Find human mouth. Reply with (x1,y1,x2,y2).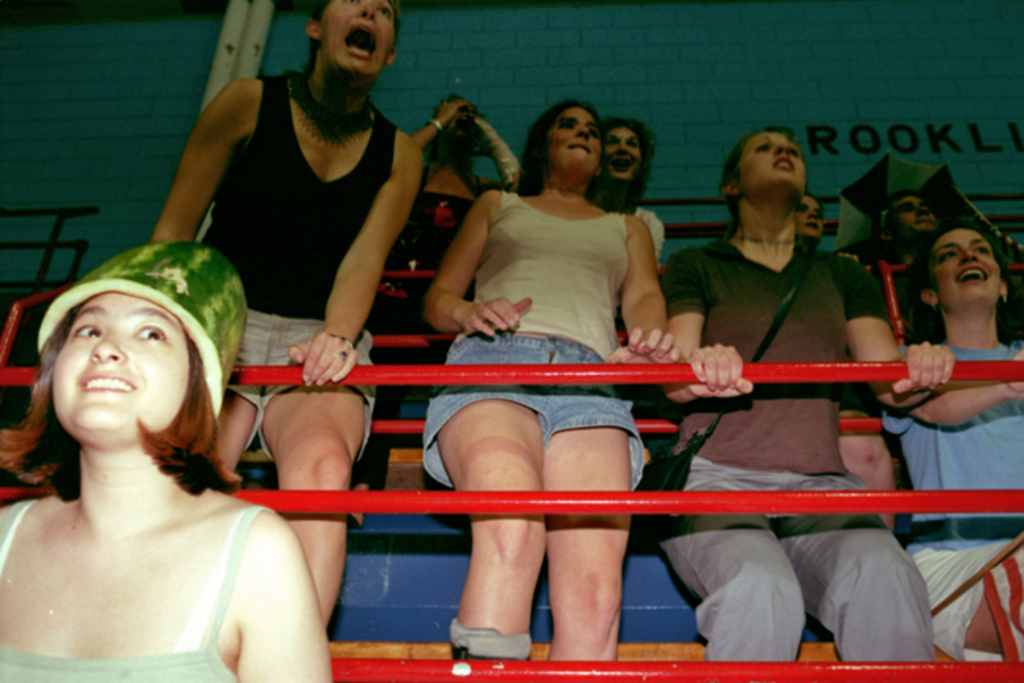
(954,267,986,283).
